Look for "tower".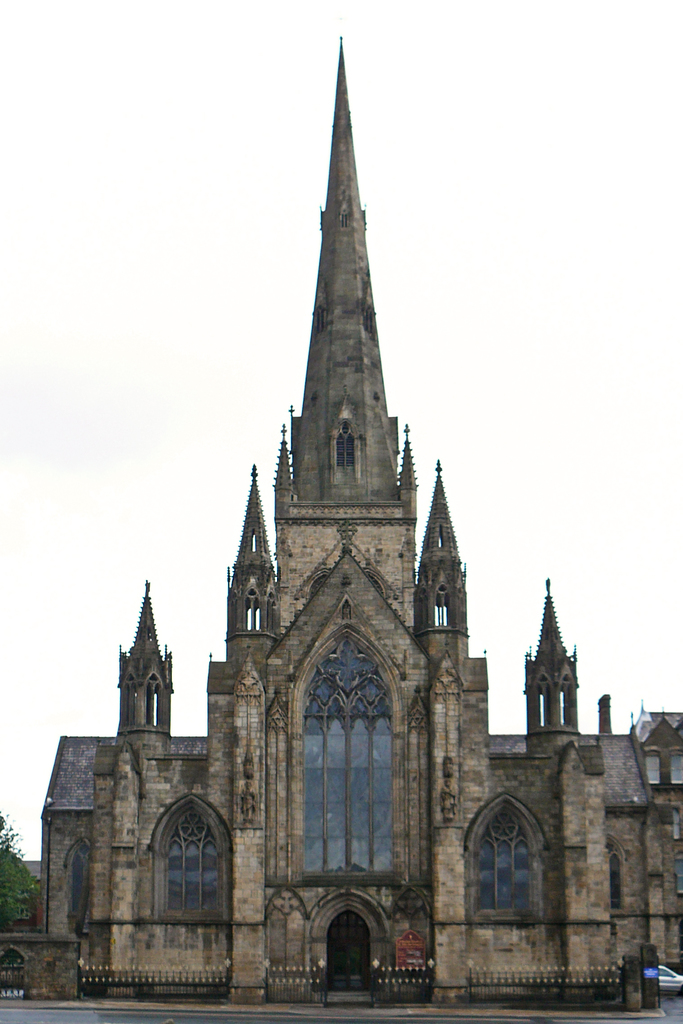
Found: {"left": 0, "top": 10, "right": 682, "bottom": 1005}.
